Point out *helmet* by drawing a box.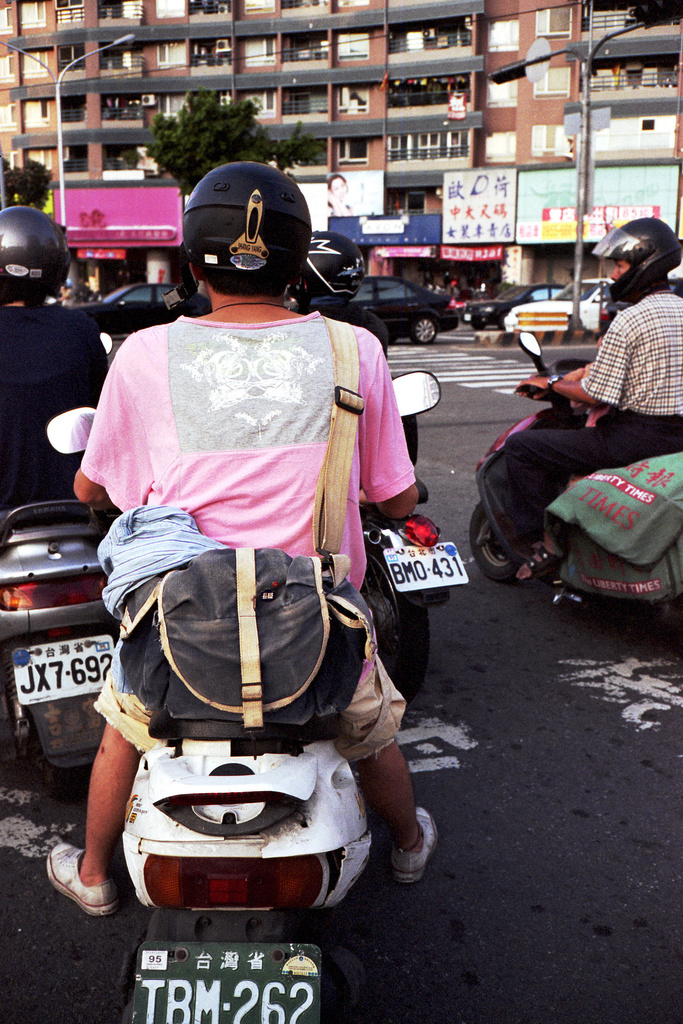
(589, 214, 682, 313).
